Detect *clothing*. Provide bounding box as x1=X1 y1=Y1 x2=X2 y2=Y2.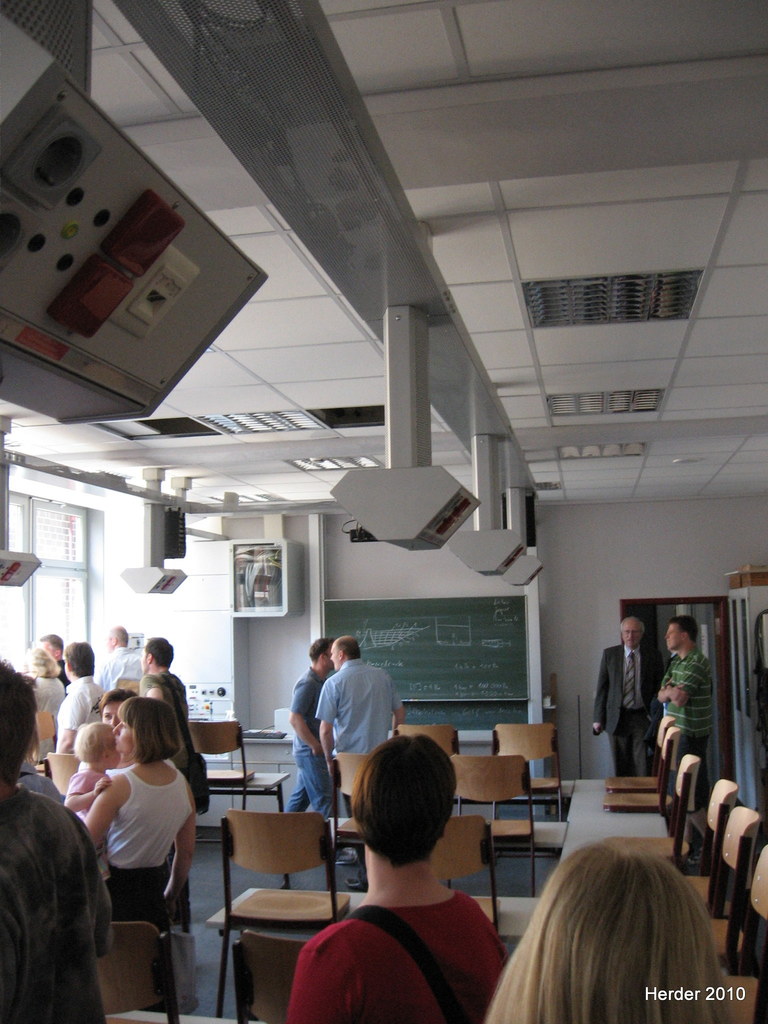
x1=594 y1=645 x2=653 y2=772.
